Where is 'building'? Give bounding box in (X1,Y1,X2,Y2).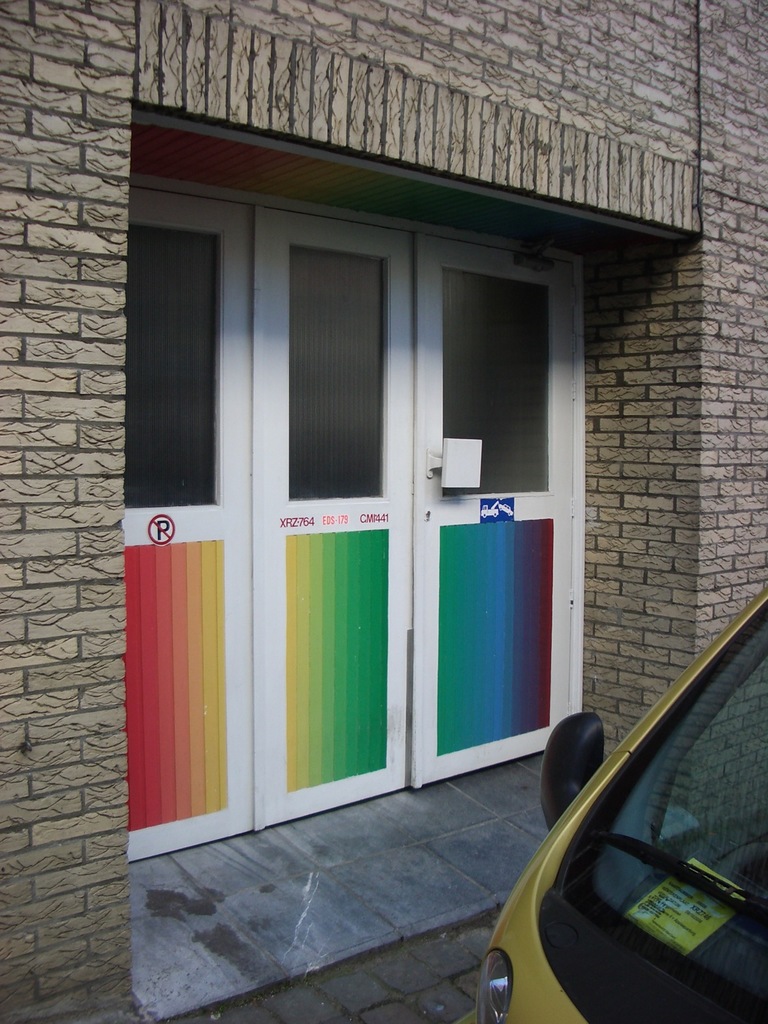
(0,0,767,1023).
